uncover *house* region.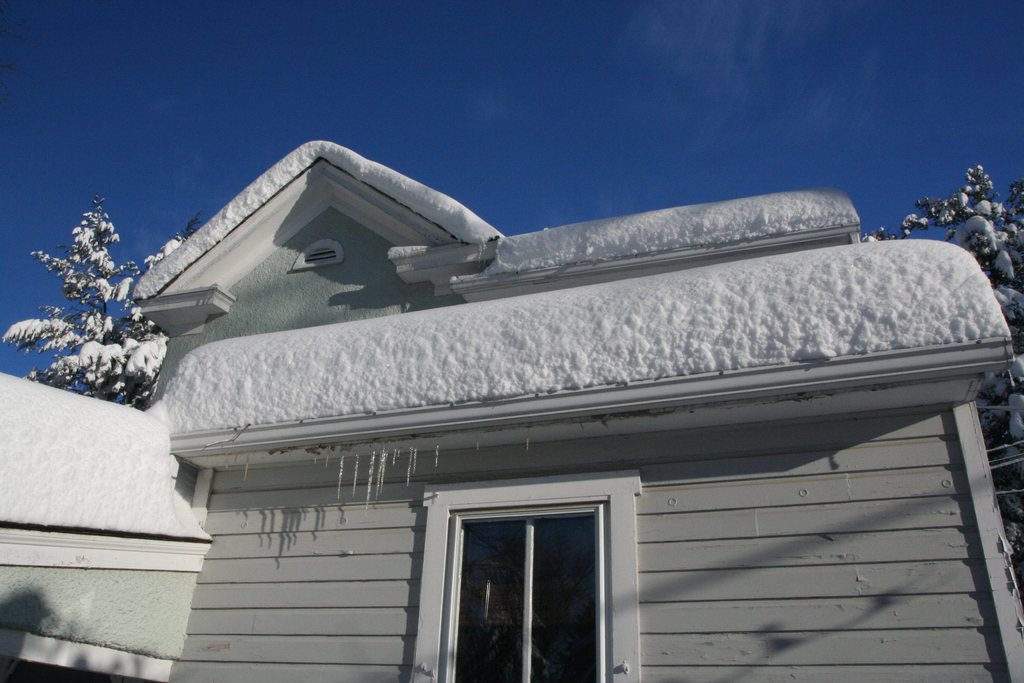
Uncovered: (left=0, top=135, right=1023, bottom=682).
